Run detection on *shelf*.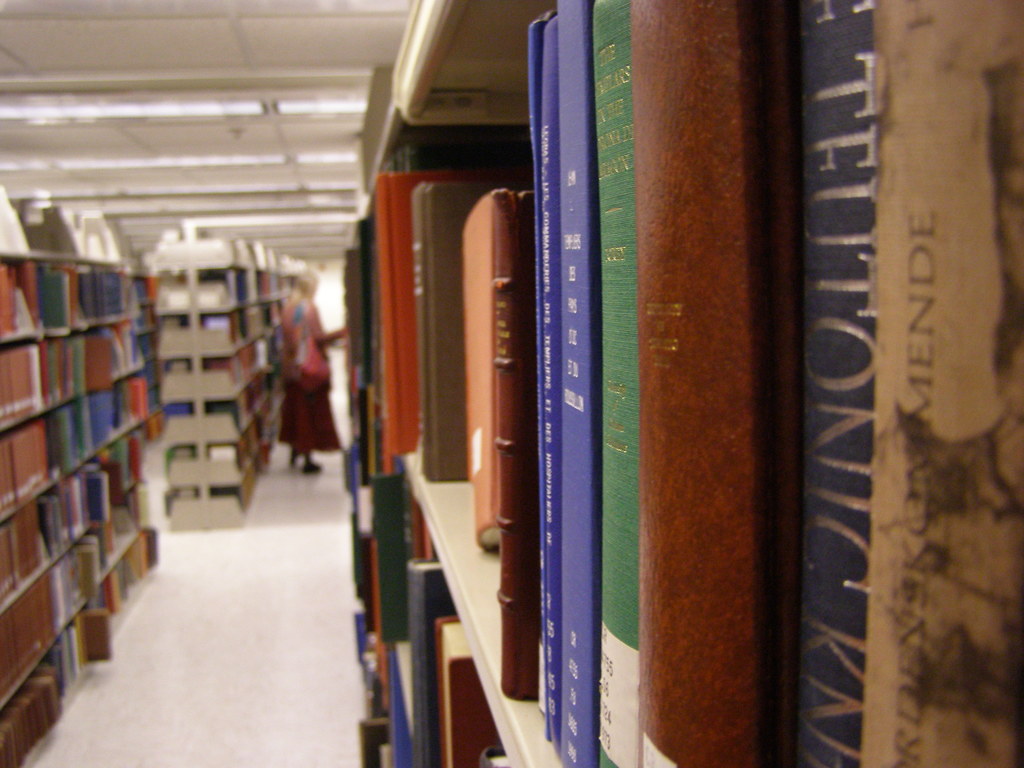
Result: region(0, 472, 73, 626).
